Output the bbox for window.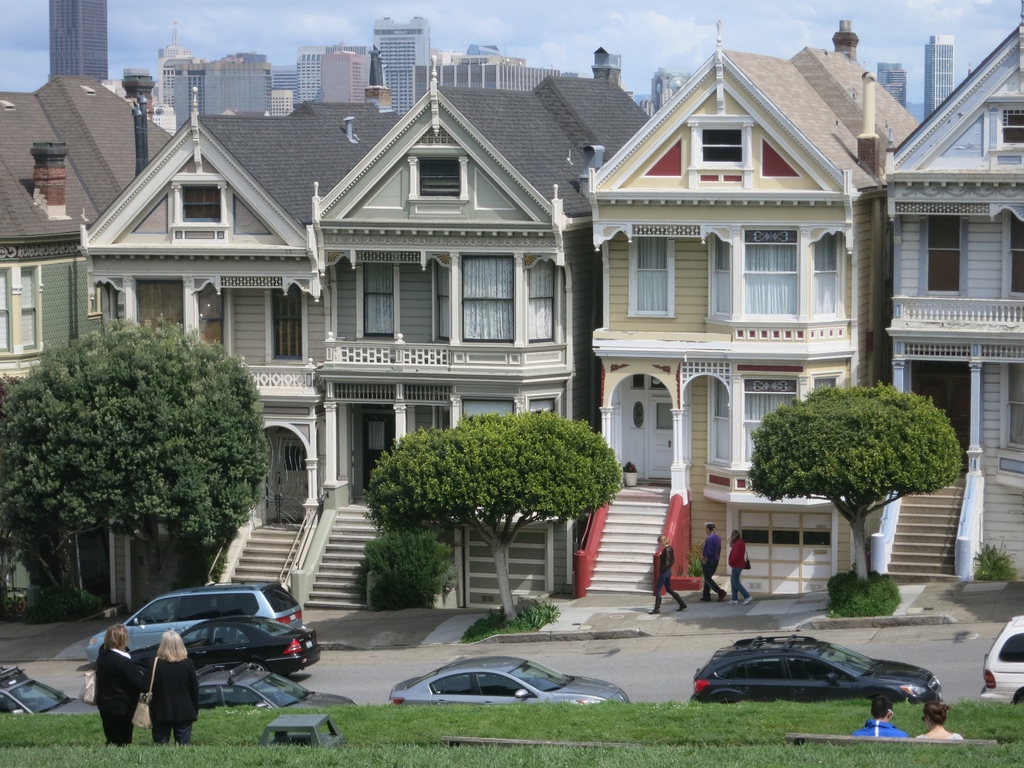
bbox(405, 143, 488, 216).
